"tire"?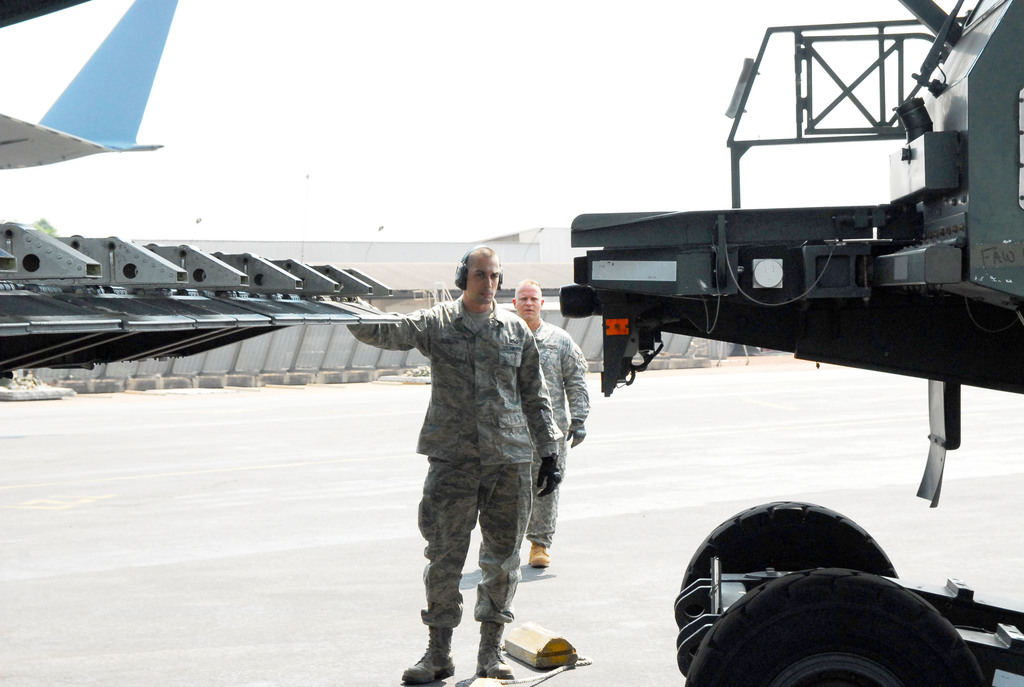
(680,499,897,583)
